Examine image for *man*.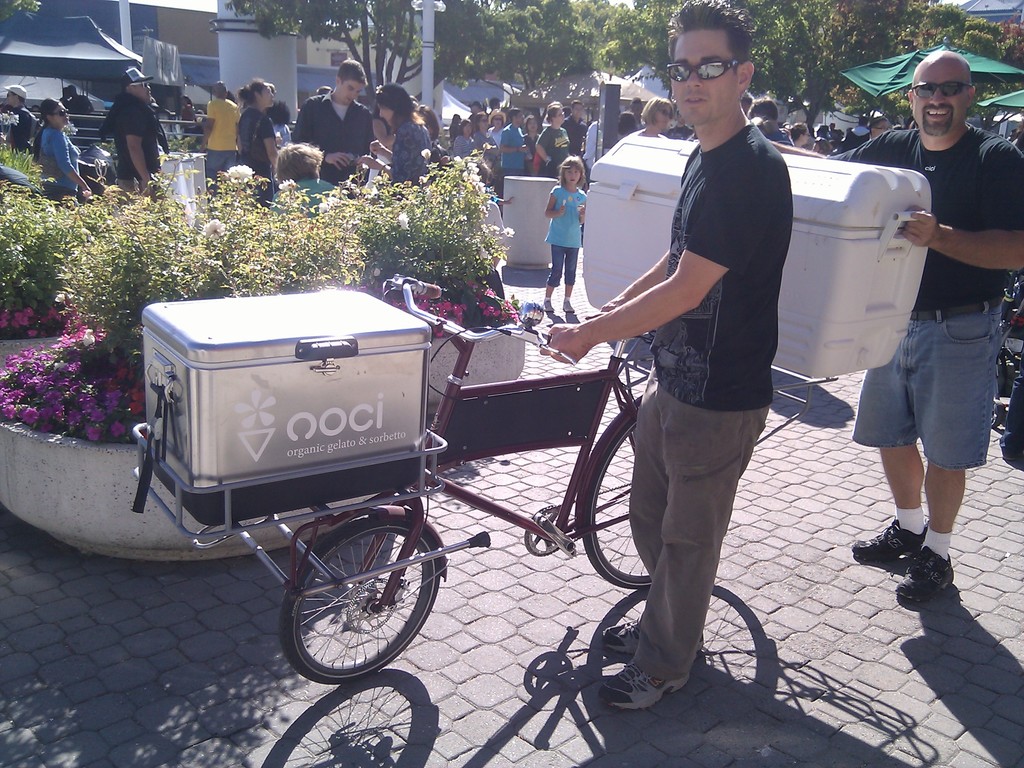
Examination result: left=767, top=51, right=1023, bottom=605.
